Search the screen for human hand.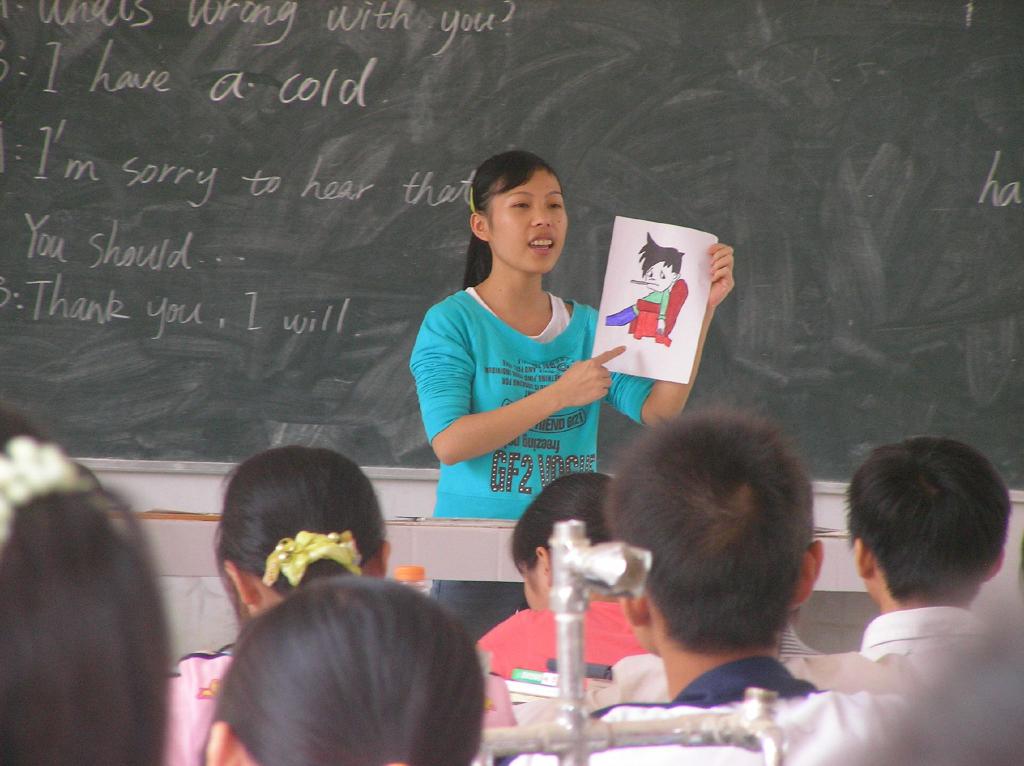
Found at select_region(552, 337, 621, 425).
